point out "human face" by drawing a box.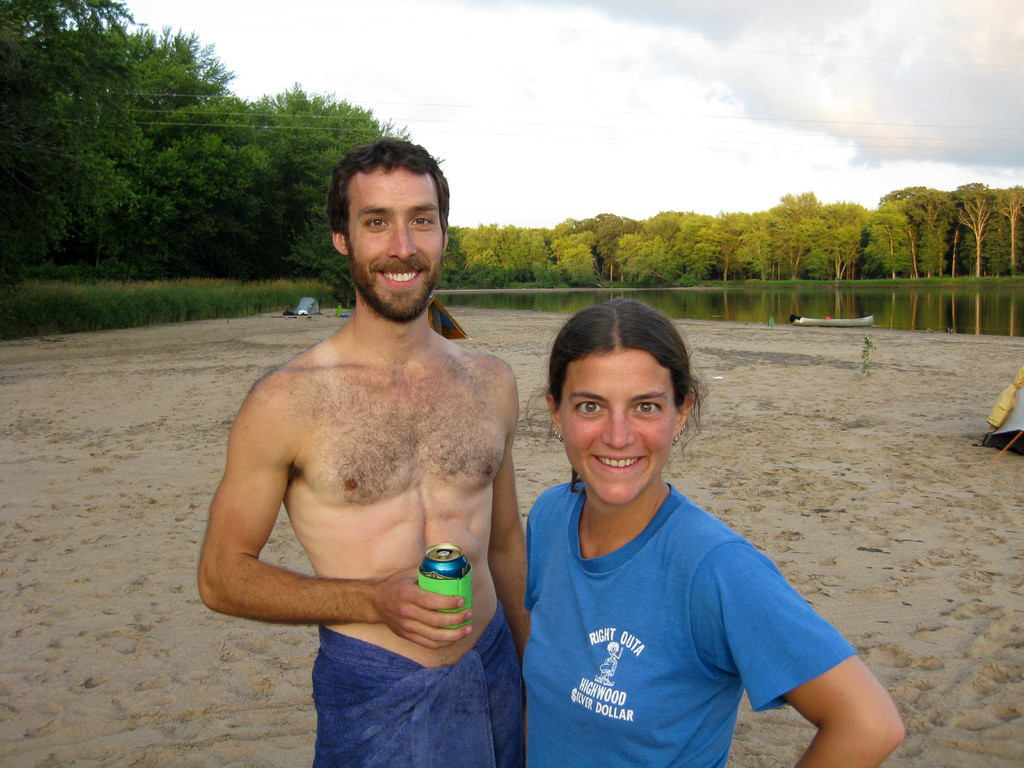
<box>337,170,445,320</box>.
